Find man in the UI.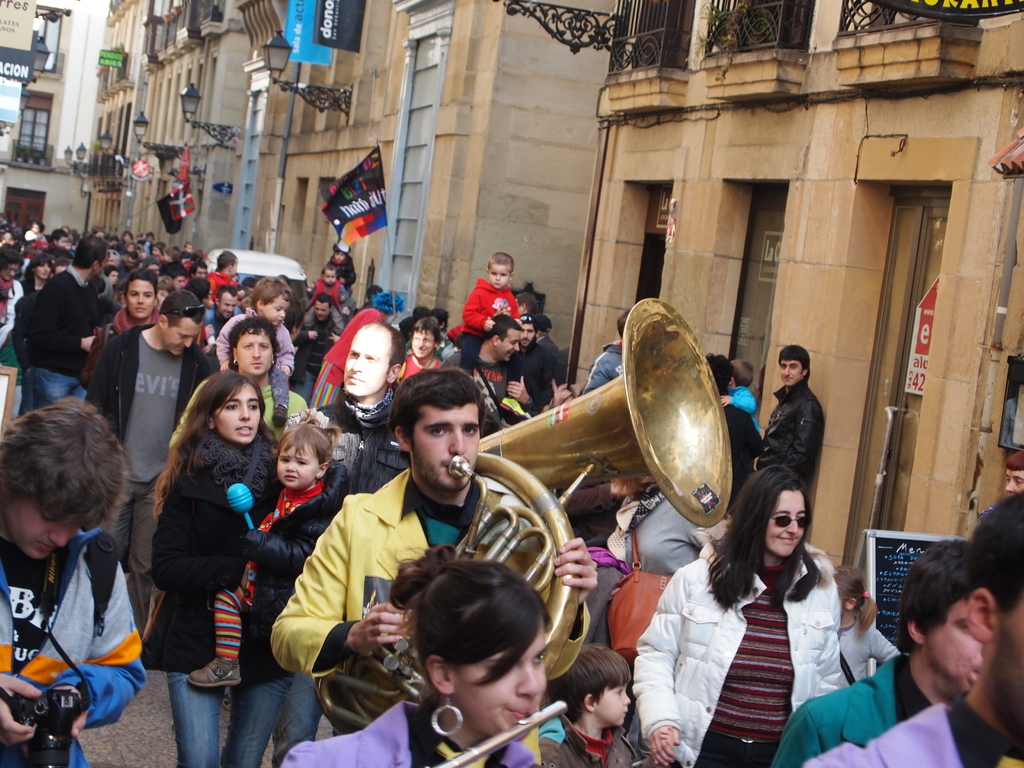
UI element at [left=755, top=345, right=825, bottom=479].
